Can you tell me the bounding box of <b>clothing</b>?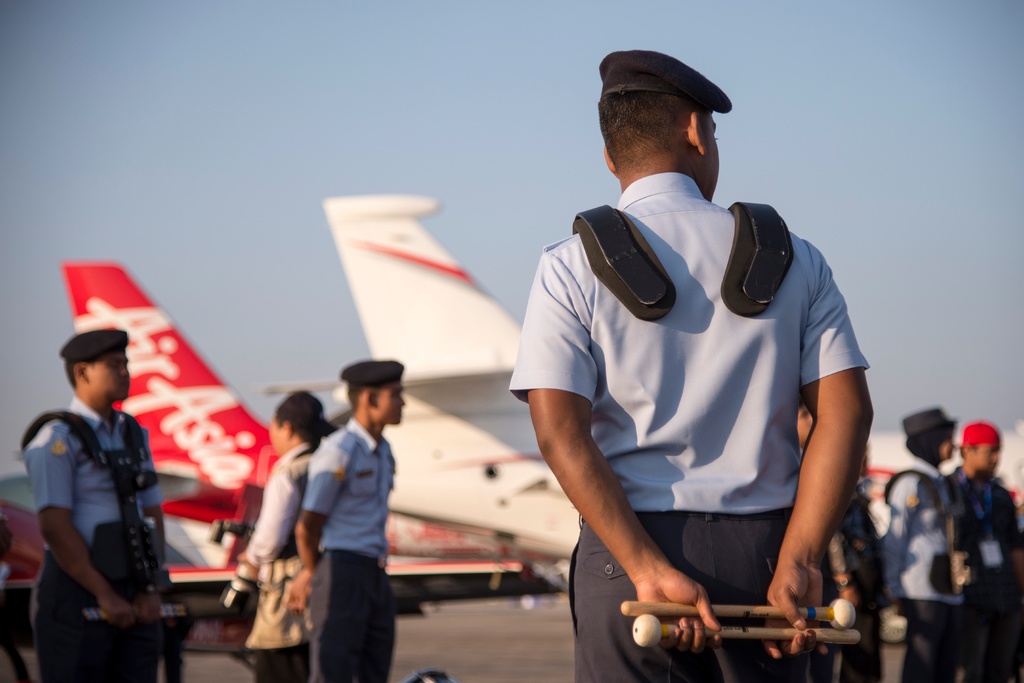
bbox=[244, 441, 324, 682].
